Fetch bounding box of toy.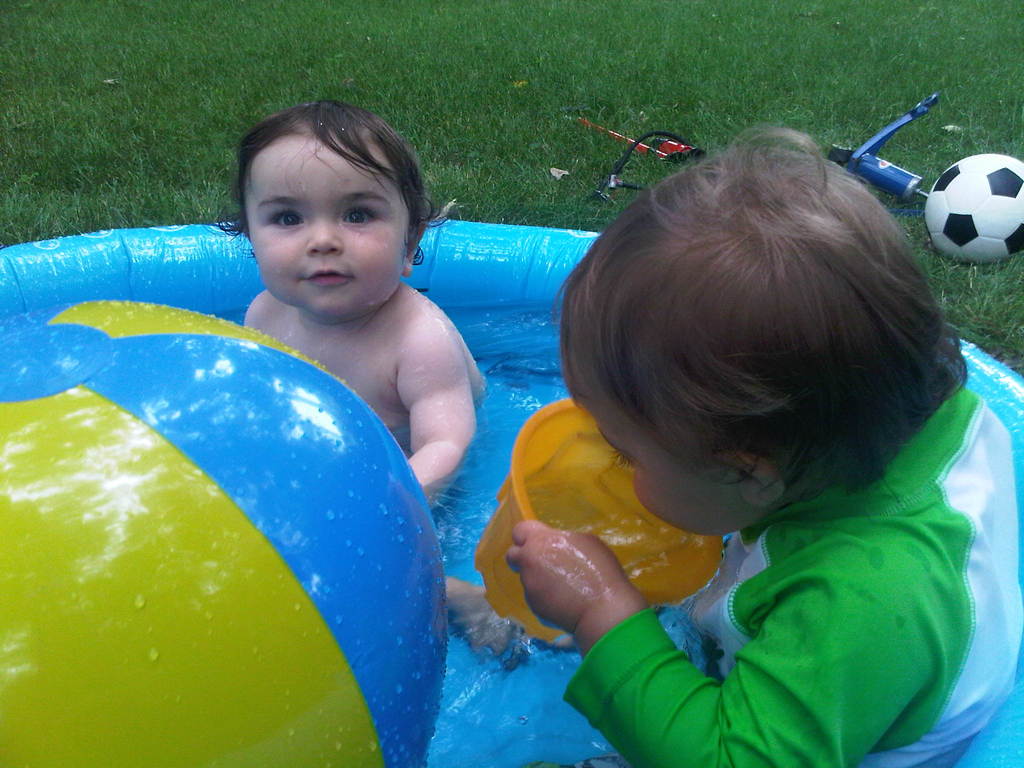
Bbox: select_region(826, 93, 935, 202).
